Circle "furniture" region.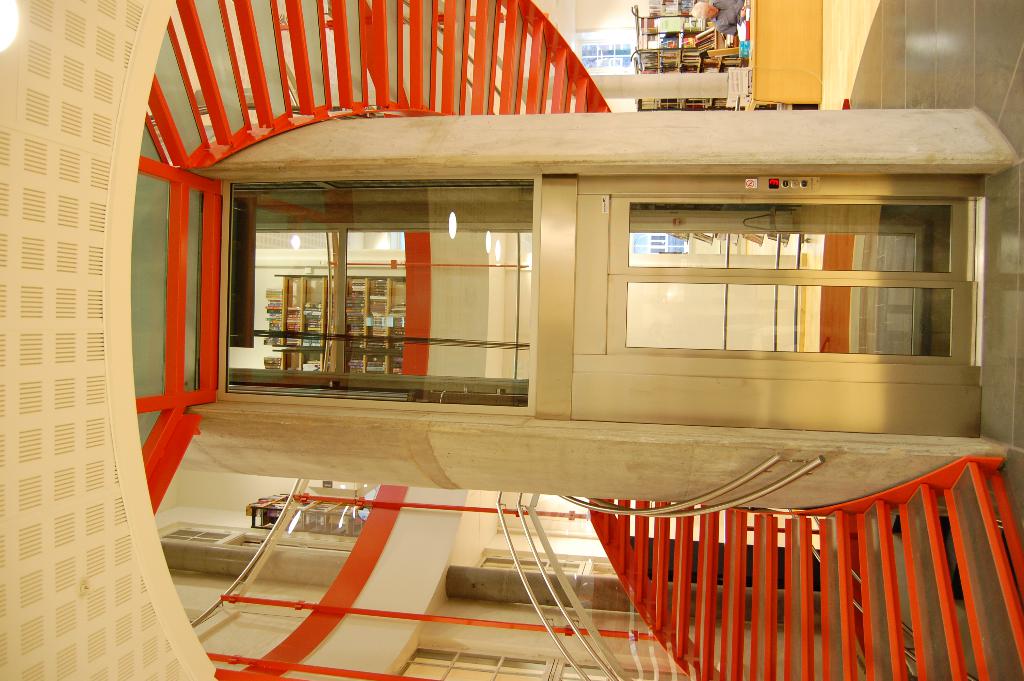
Region: [743,0,824,105].
